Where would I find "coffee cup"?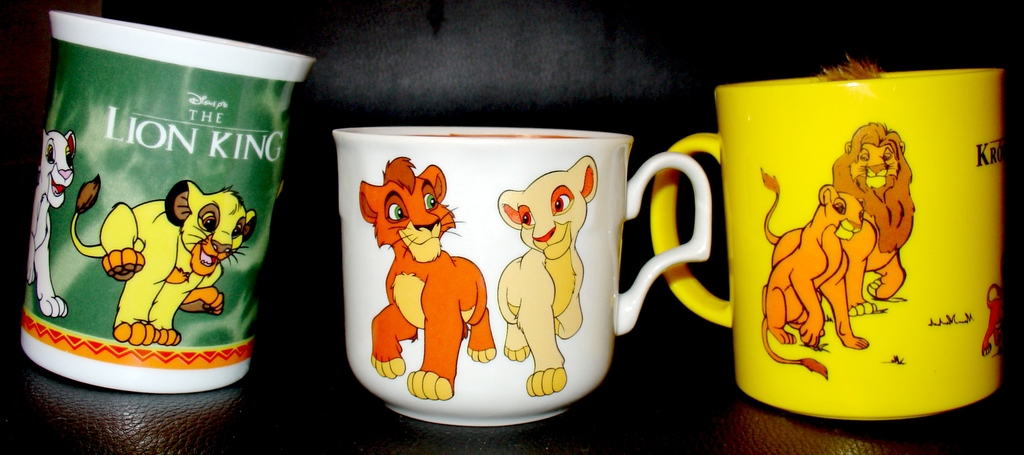
At rect(14, 10, 314, 399).
